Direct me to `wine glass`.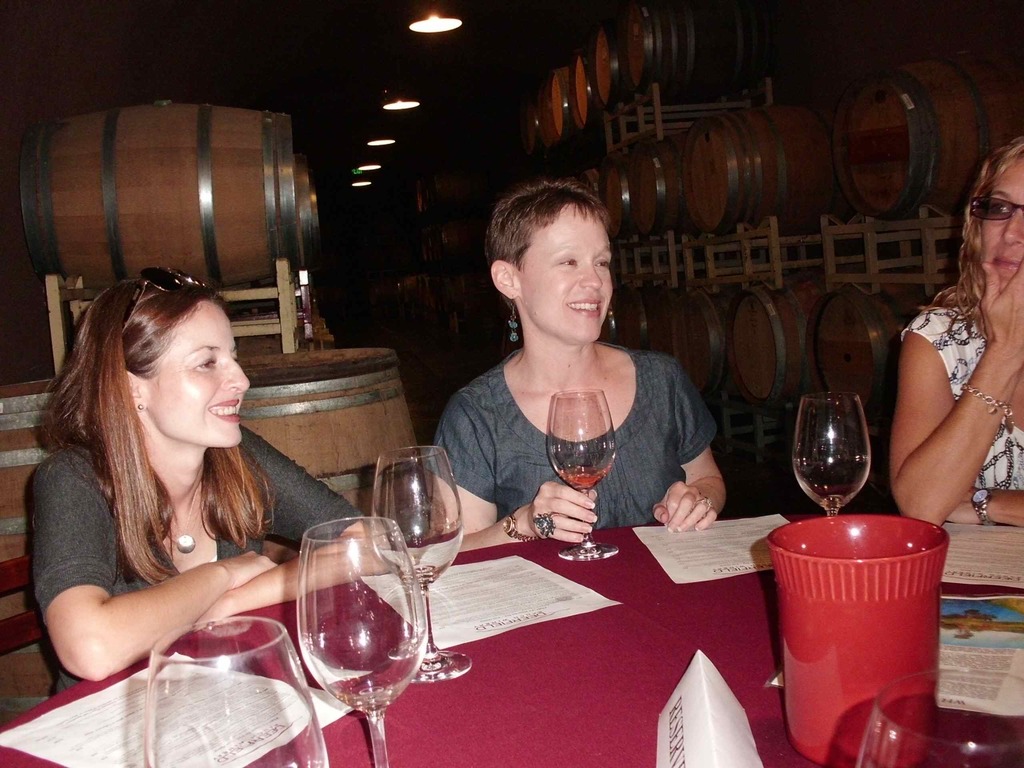
Direction: box(372, 445, 462, 684).
